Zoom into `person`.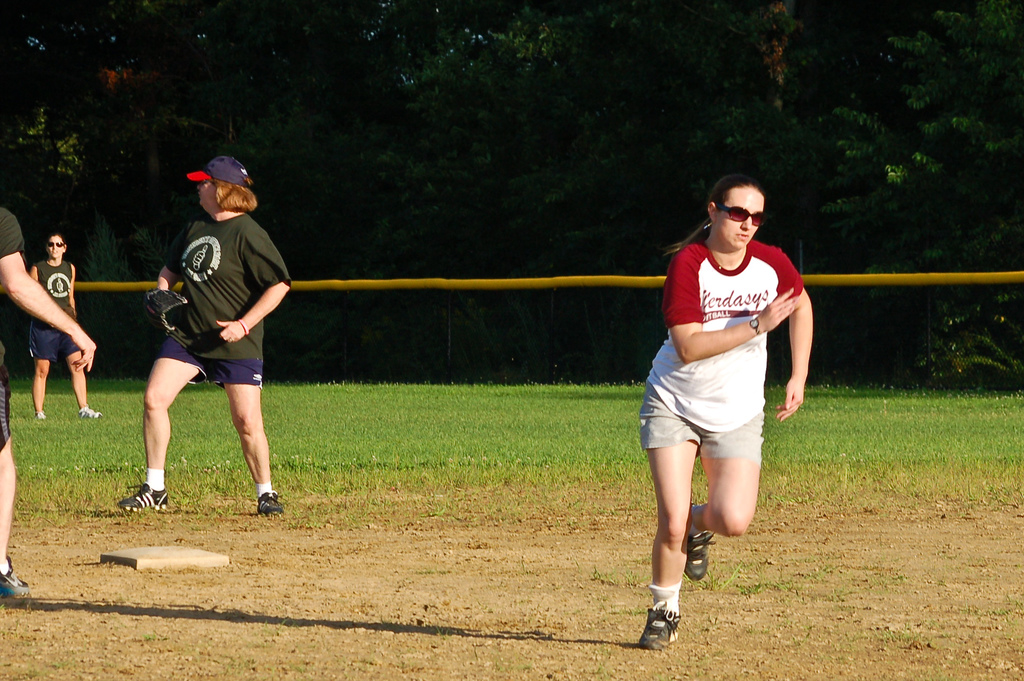
Zoom target: <box>0,198,99,595</box>.
